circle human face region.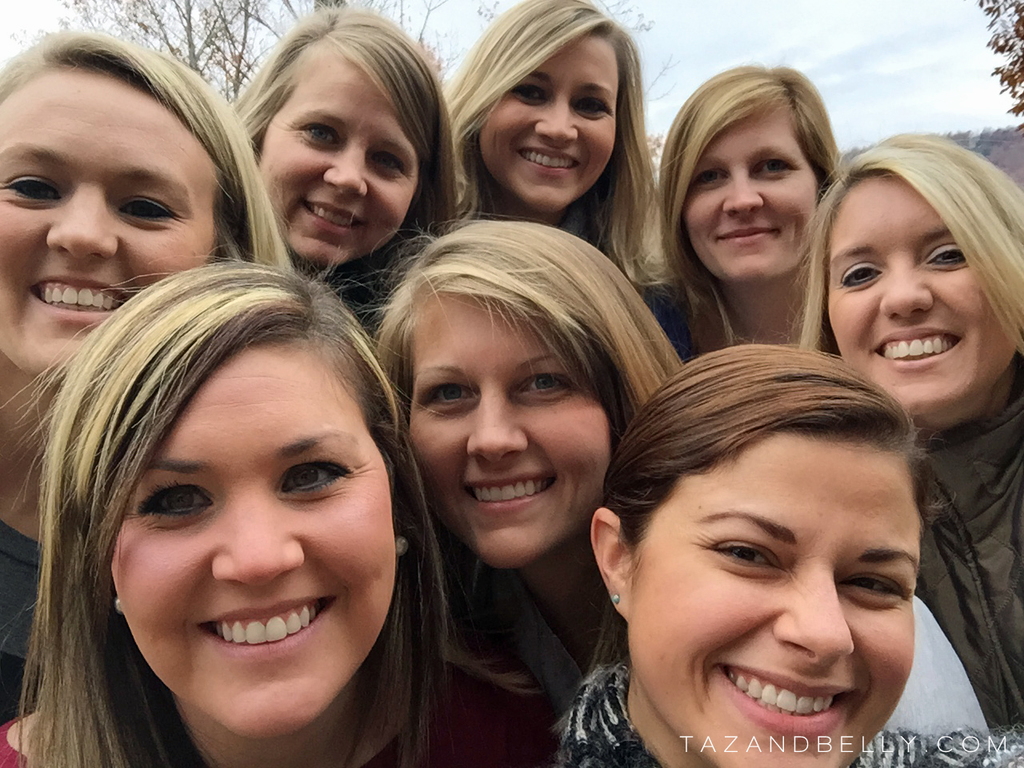
Region: x1=631, y1=430, x2=917, y2=767.
